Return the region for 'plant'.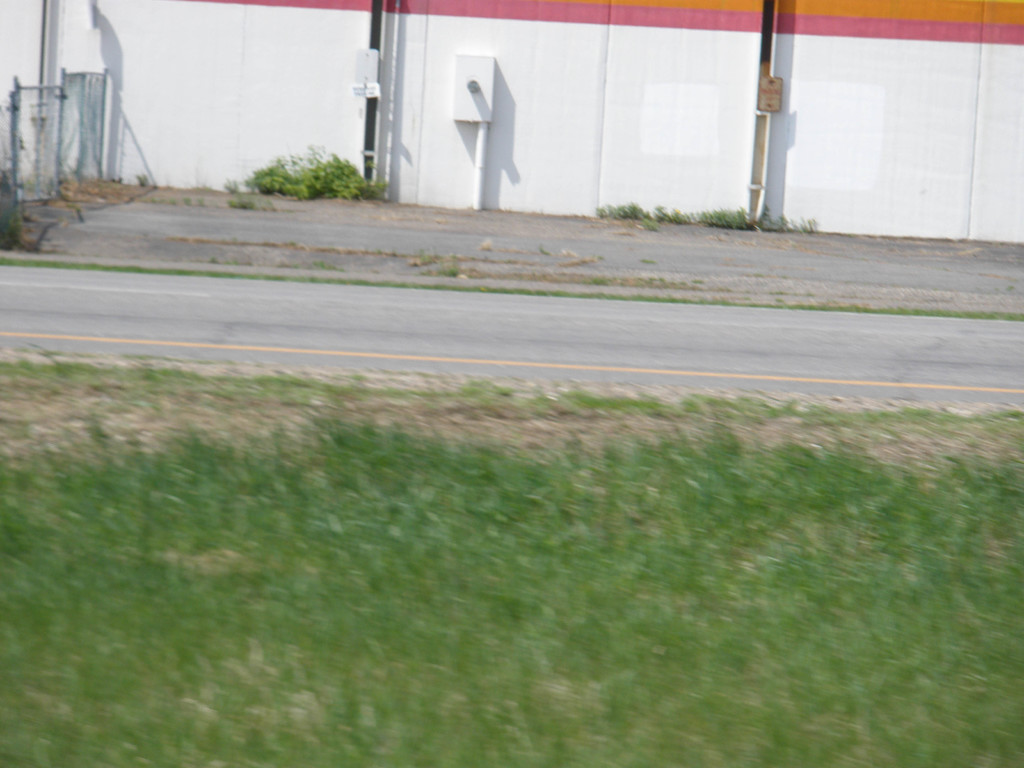
x1=433, y1=250, x2=470, y2=280.
